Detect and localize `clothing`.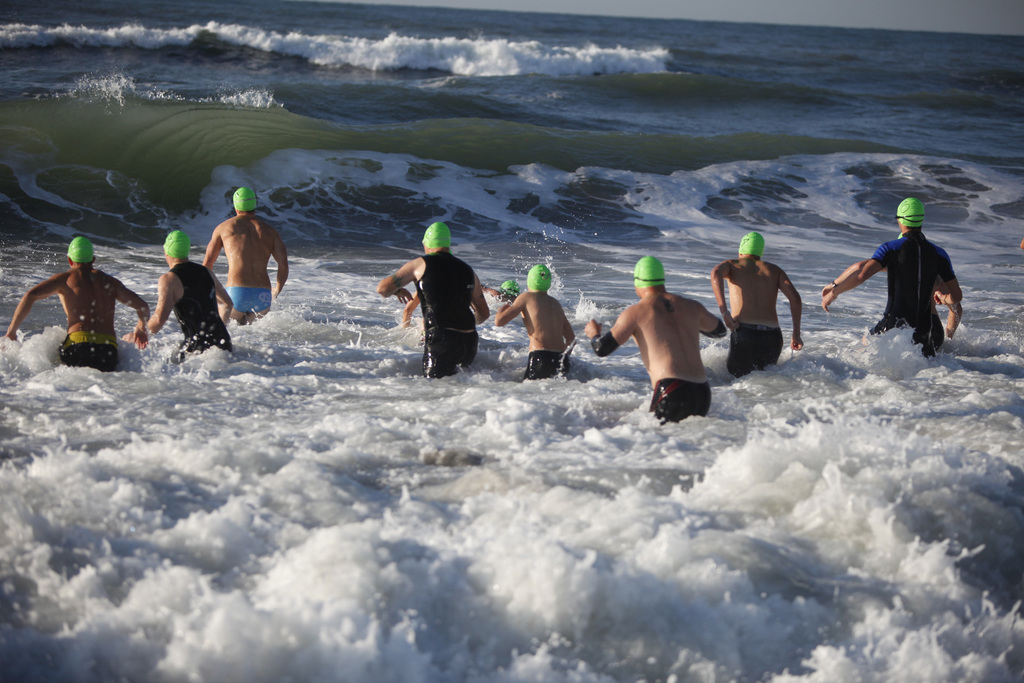
Localized at [54,330,113,372].
